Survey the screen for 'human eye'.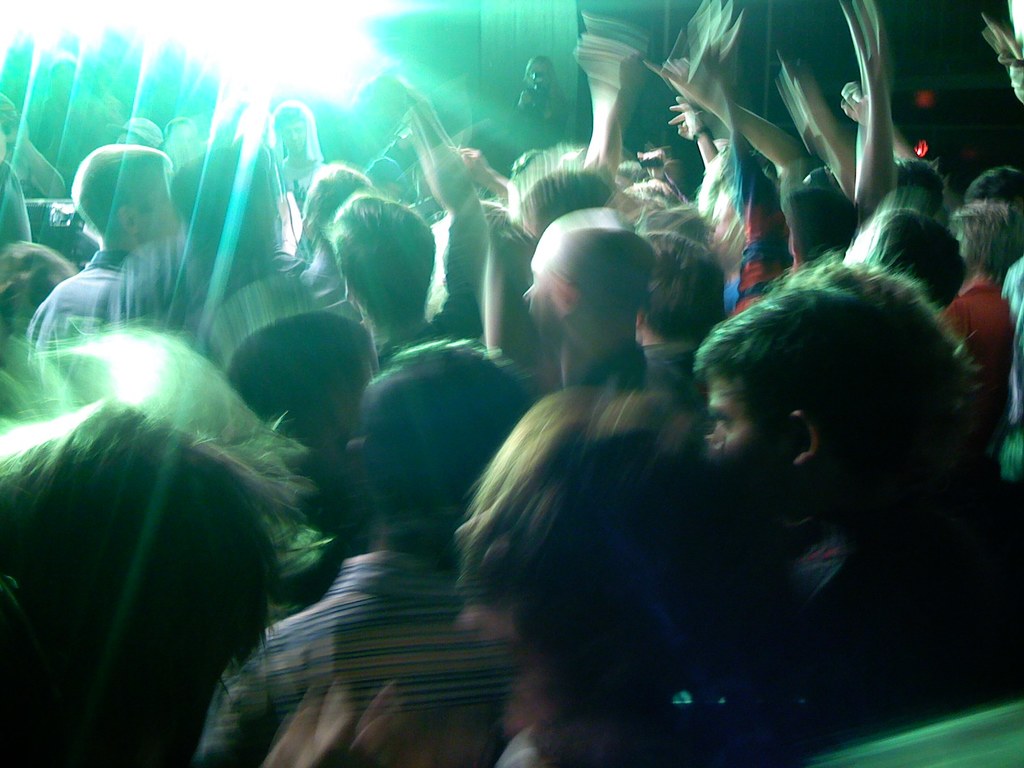
Survey found: BBox(714, 410, 734, 435).
